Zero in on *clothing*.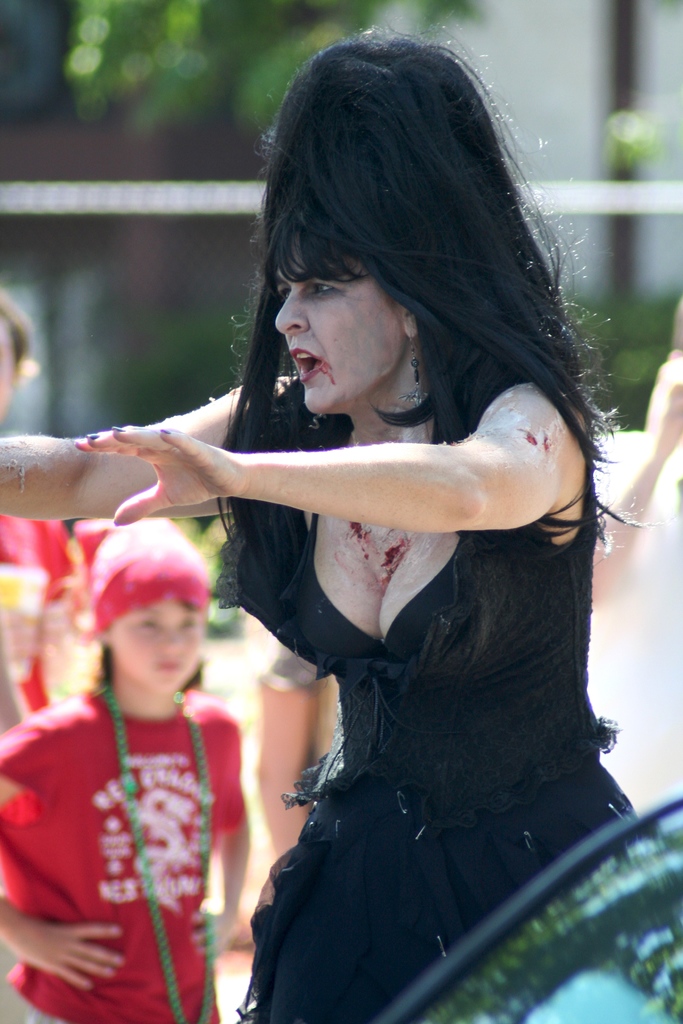
Zeroed in: bbox(232, 379, 657, 1009).
